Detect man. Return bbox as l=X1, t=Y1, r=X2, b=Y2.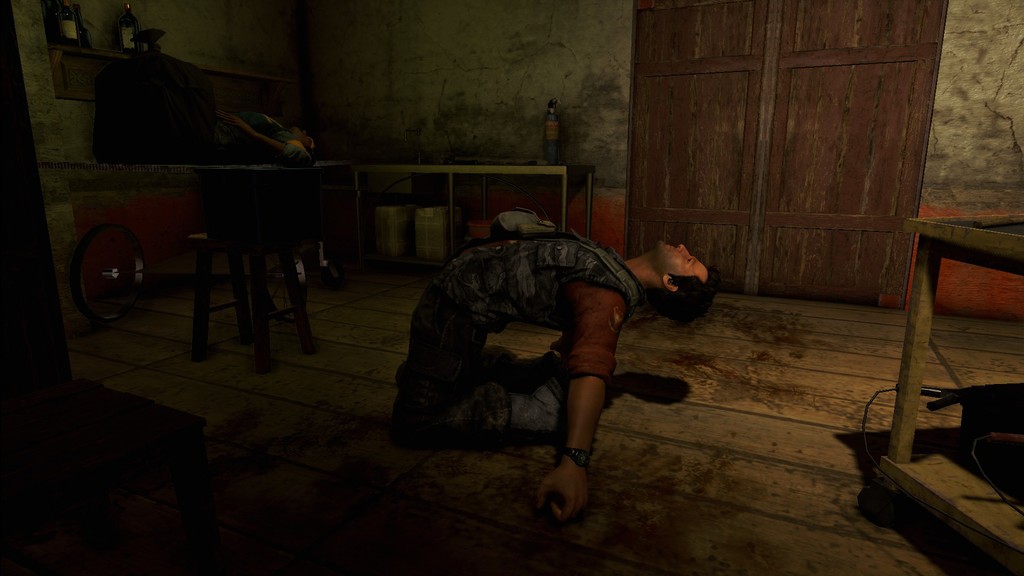
l=396, t=205, r=703, b=492.
